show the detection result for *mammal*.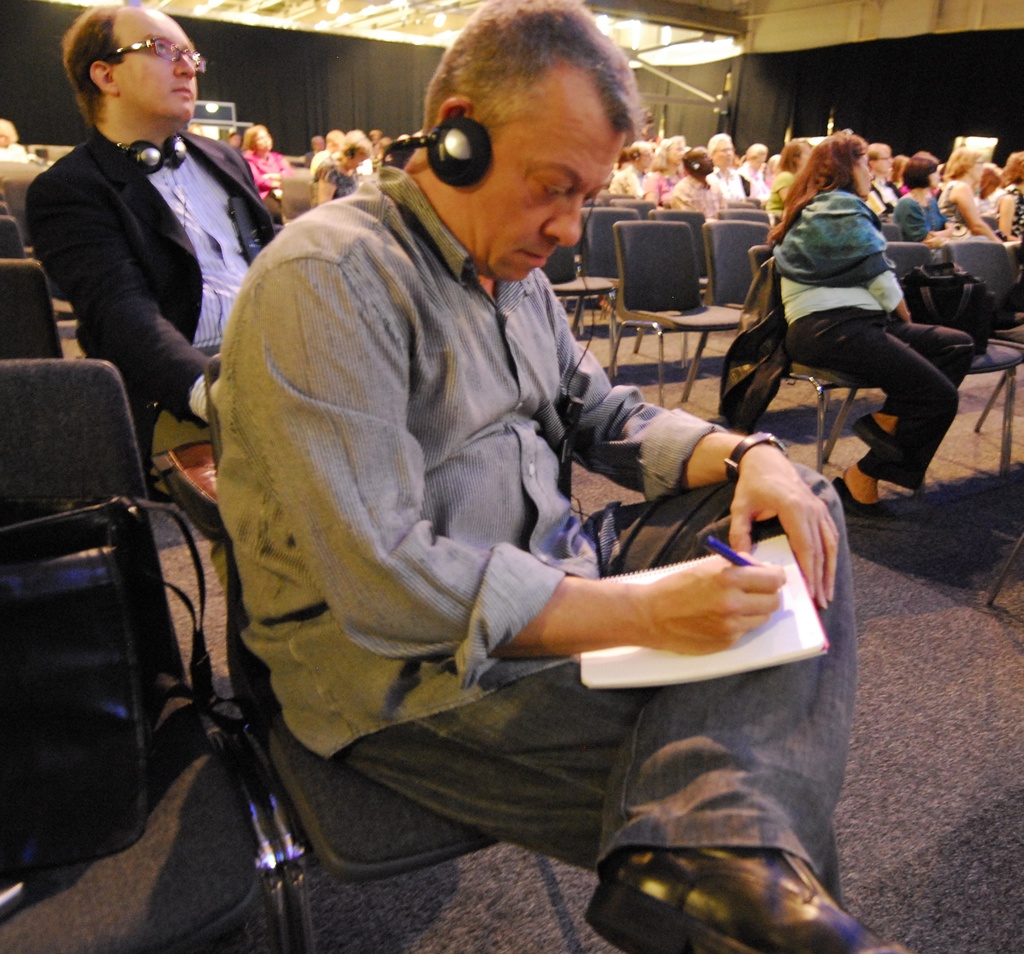
[x1=894, y1=146, x2=968, y2=242].
